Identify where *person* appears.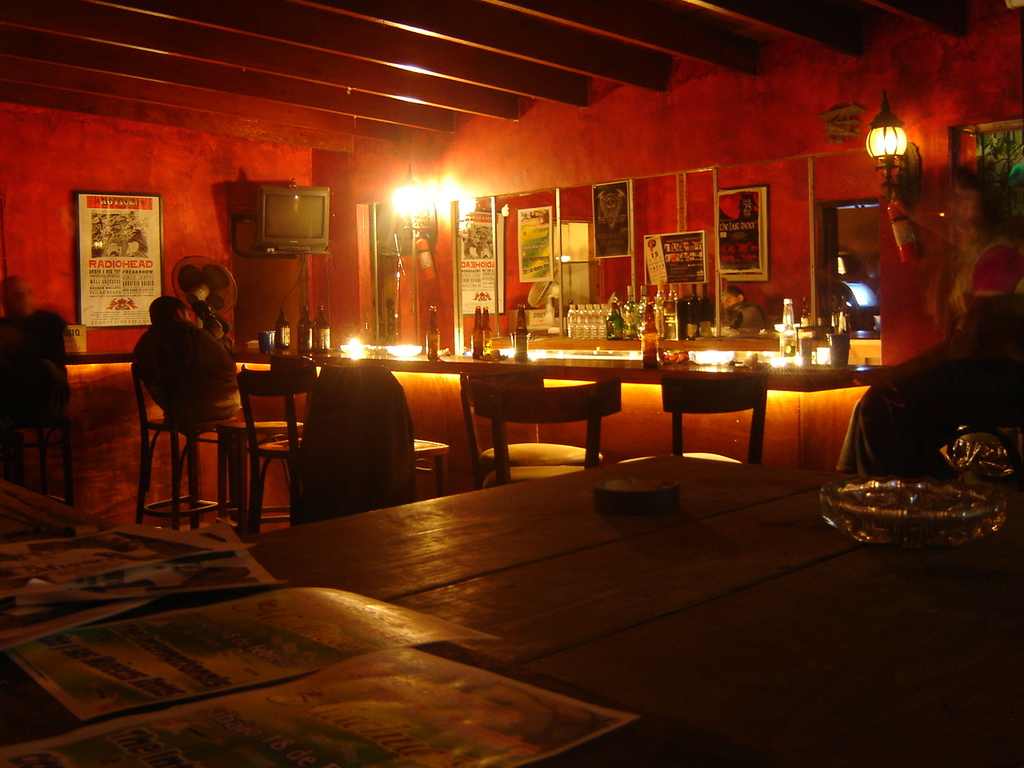
Appears at x1=838, y1=232, x2=1023, y2=484.
